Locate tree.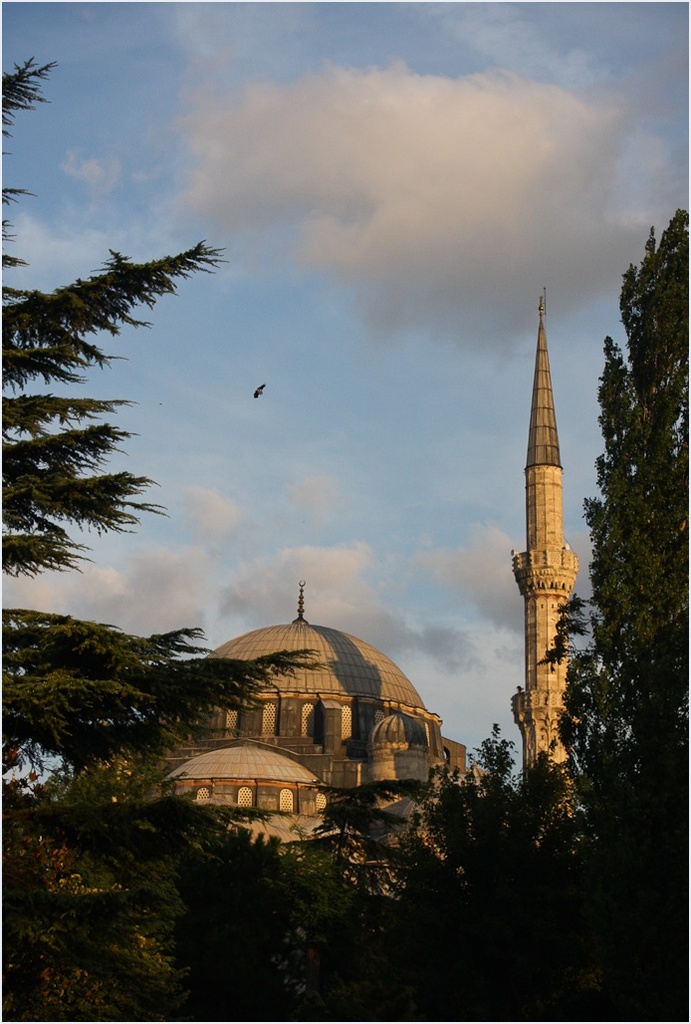
Bounding box: <bbox>329, 716, 567, 1023</bbox>.
